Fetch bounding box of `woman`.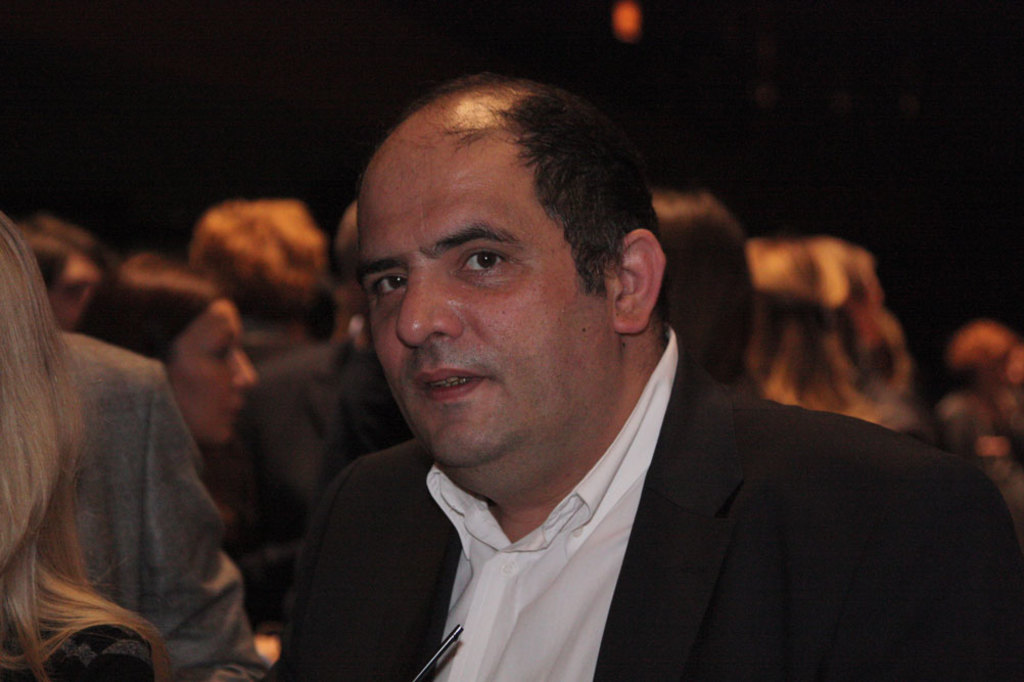
Bbox: pyautogui.locateOnScreen(649, 186, 765, 395).
